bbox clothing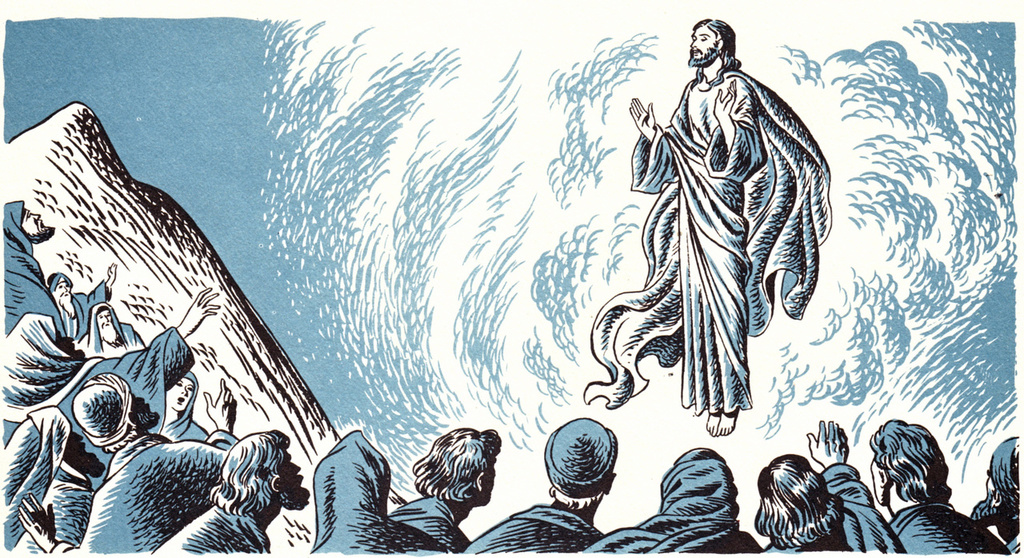
0,406,91,557
